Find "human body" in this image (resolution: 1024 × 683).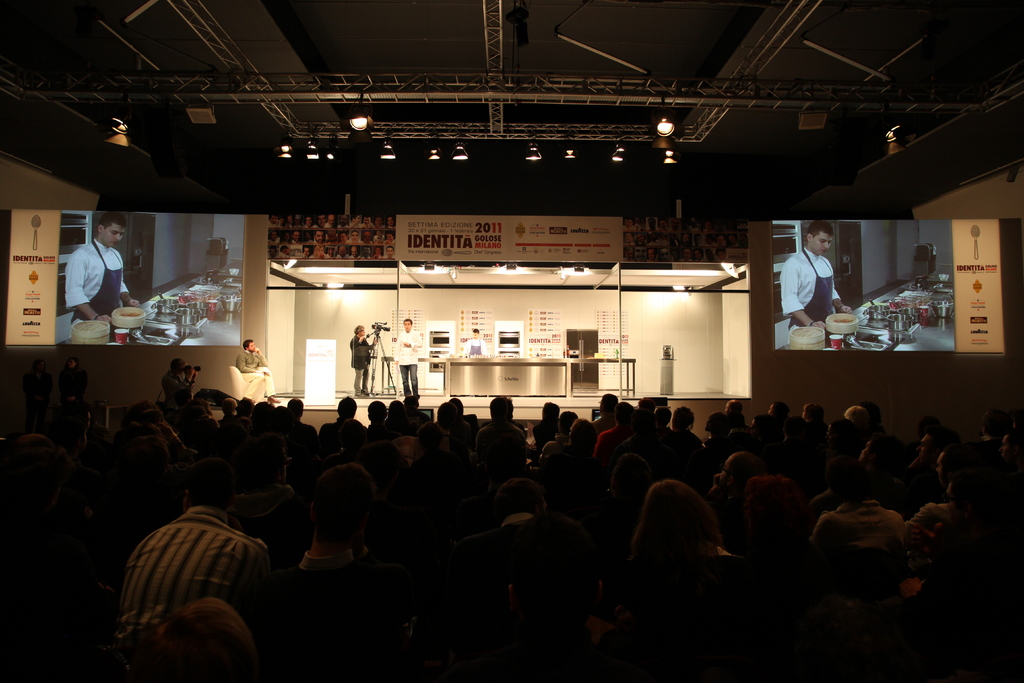
x1=454 y1=335 x2=486 y2=359.
